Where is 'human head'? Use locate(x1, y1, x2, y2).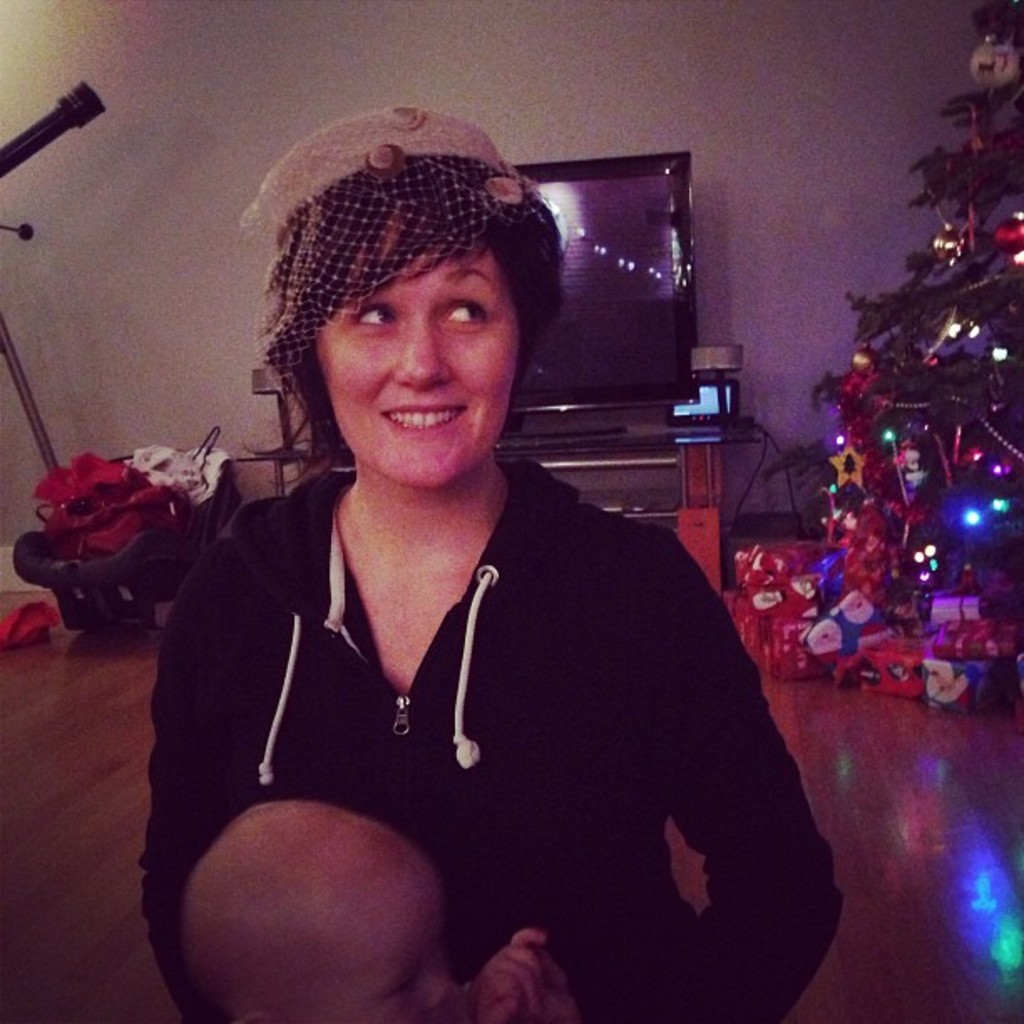
locate(186, 795, 458, 1022).
